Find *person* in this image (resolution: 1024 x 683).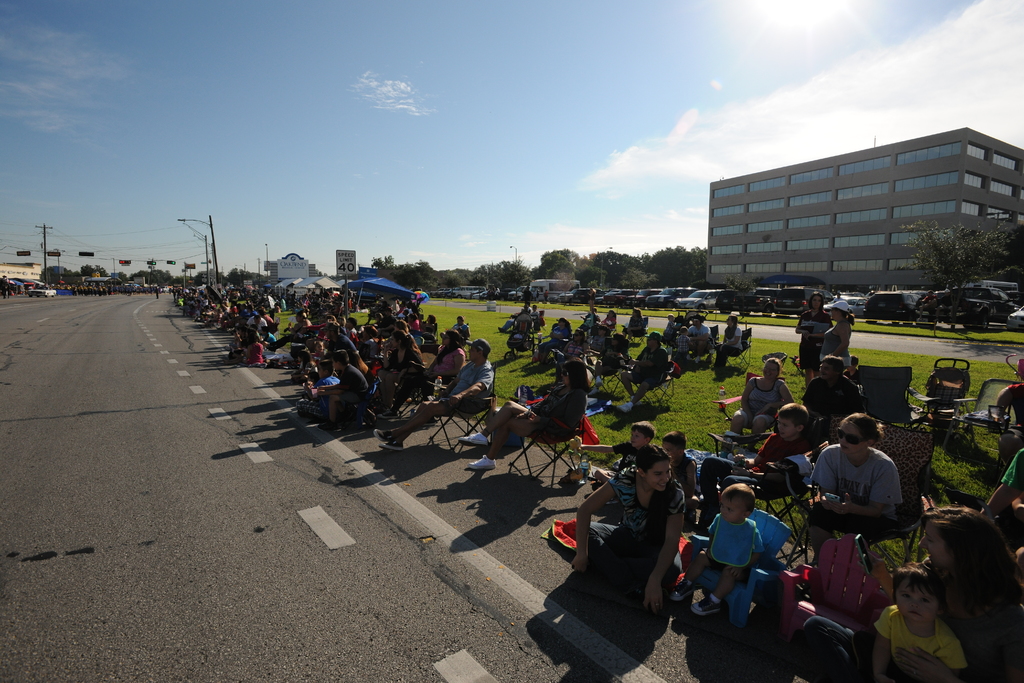
x1=381 y1=335 x2=463 y2=407.
